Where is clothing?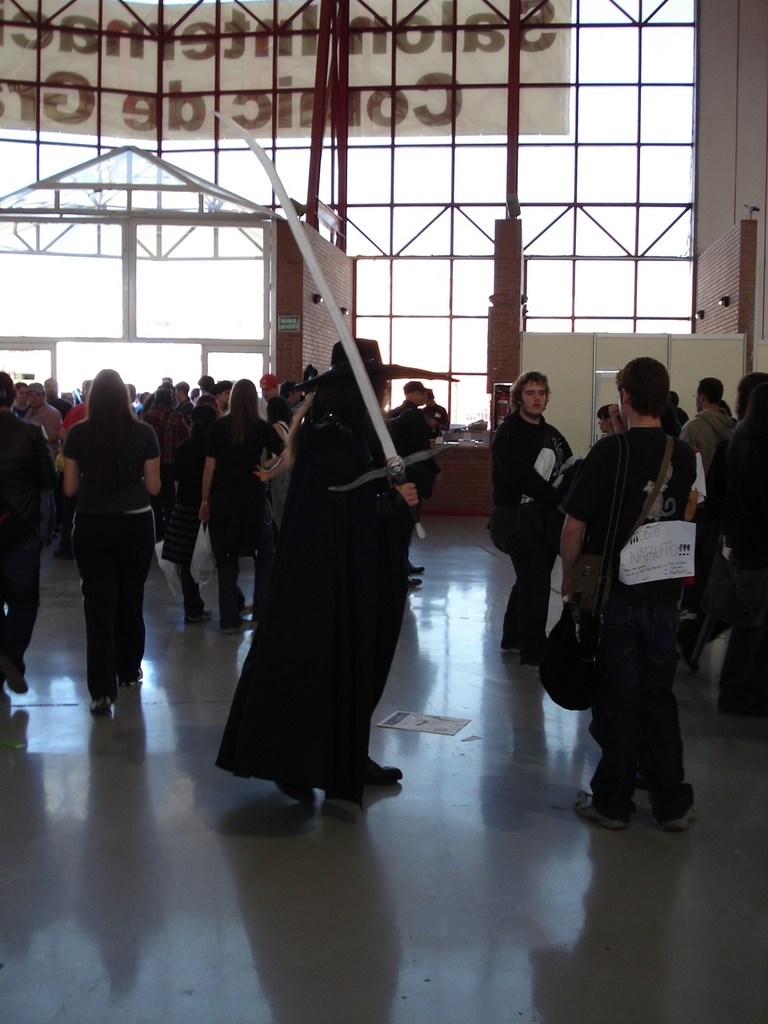
bbox=[221, 342, 430, 810].
